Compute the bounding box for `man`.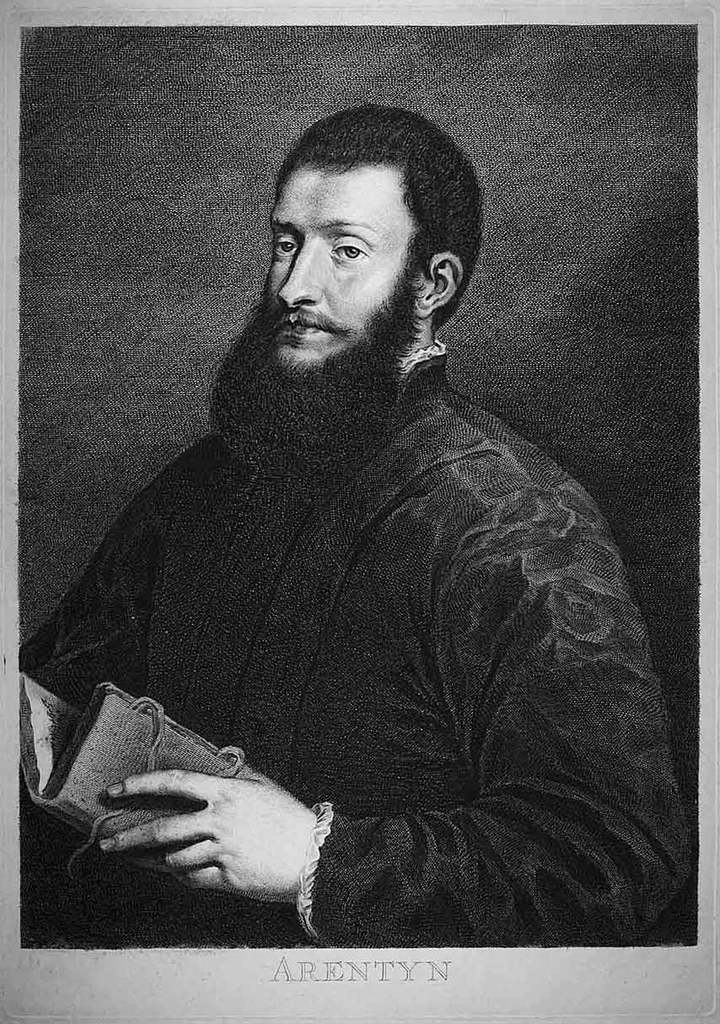
(27,101,671,957).
